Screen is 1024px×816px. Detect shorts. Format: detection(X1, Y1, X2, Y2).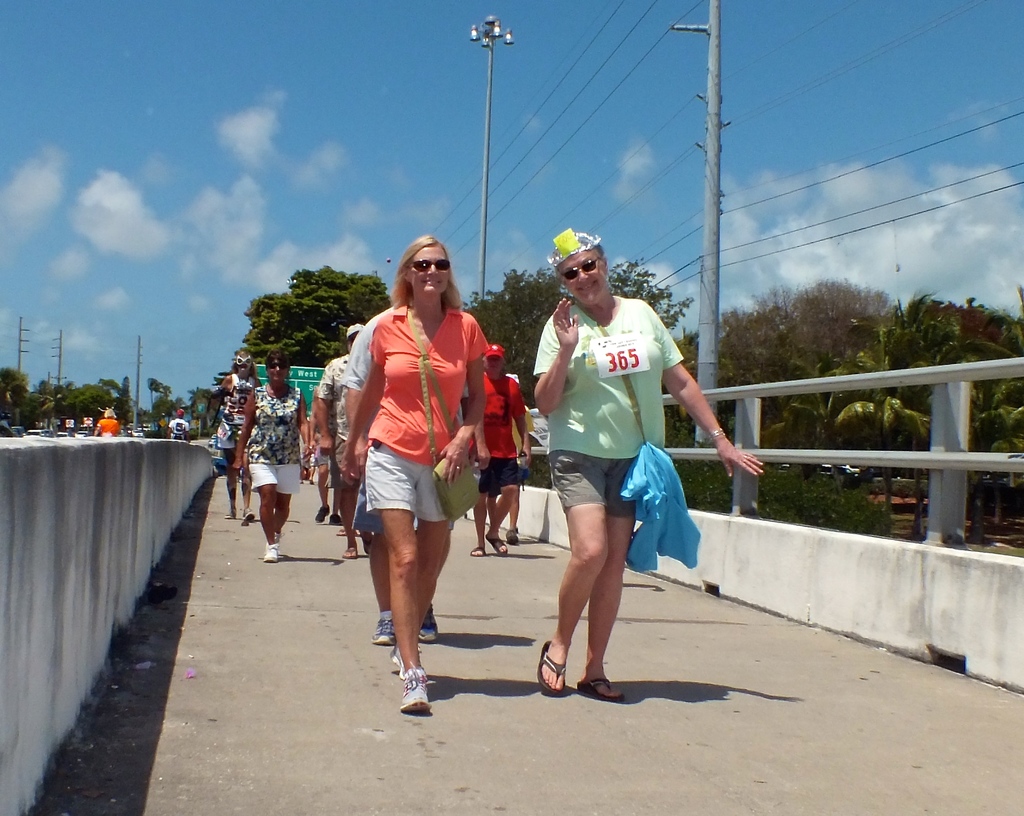
detection(550, 452, 648, 515).
